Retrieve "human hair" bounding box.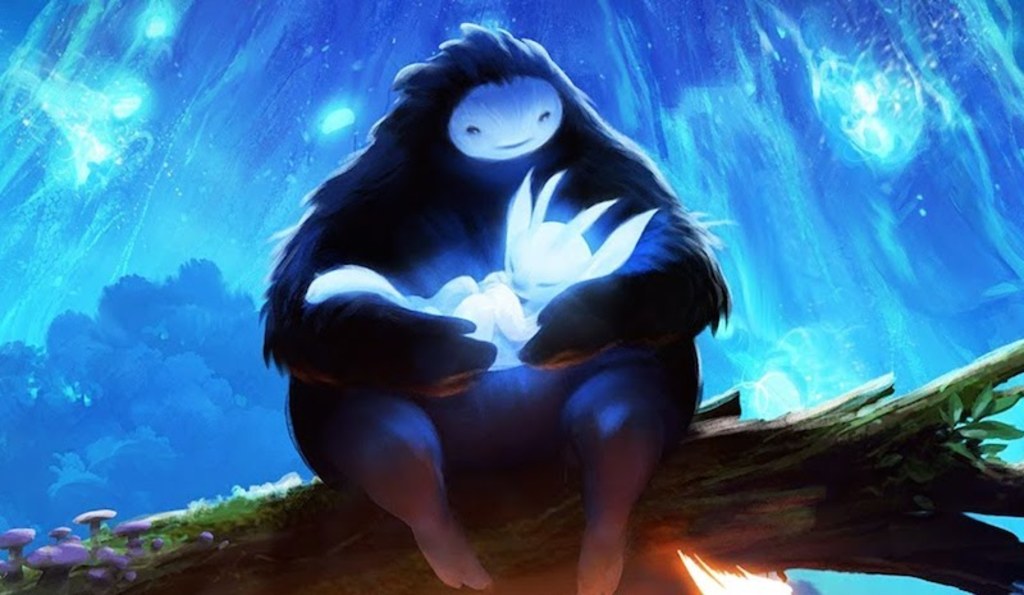
Bounding box: crop(256, 12, 731, 369).
